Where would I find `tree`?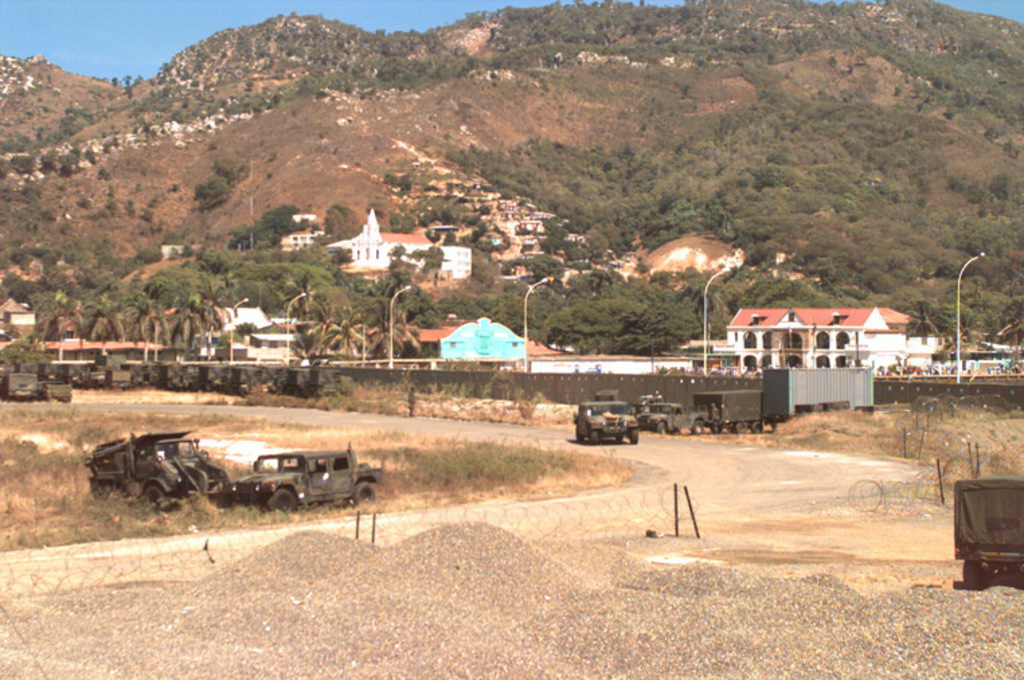
At Rect(298, 321, 345, 396).
